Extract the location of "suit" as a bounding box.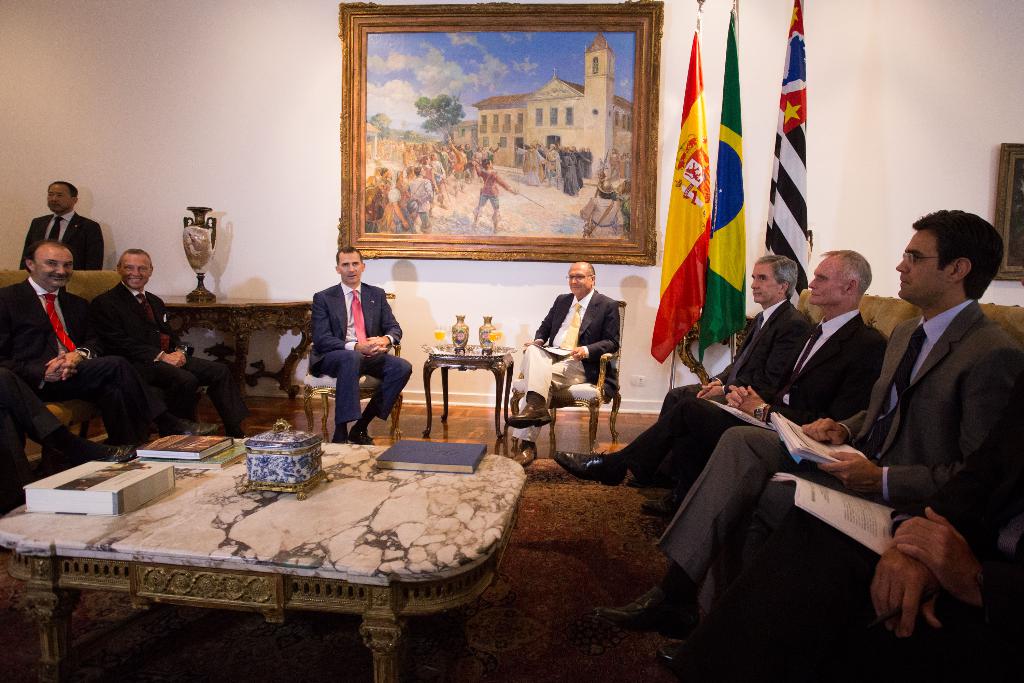
527:286:623:444.
